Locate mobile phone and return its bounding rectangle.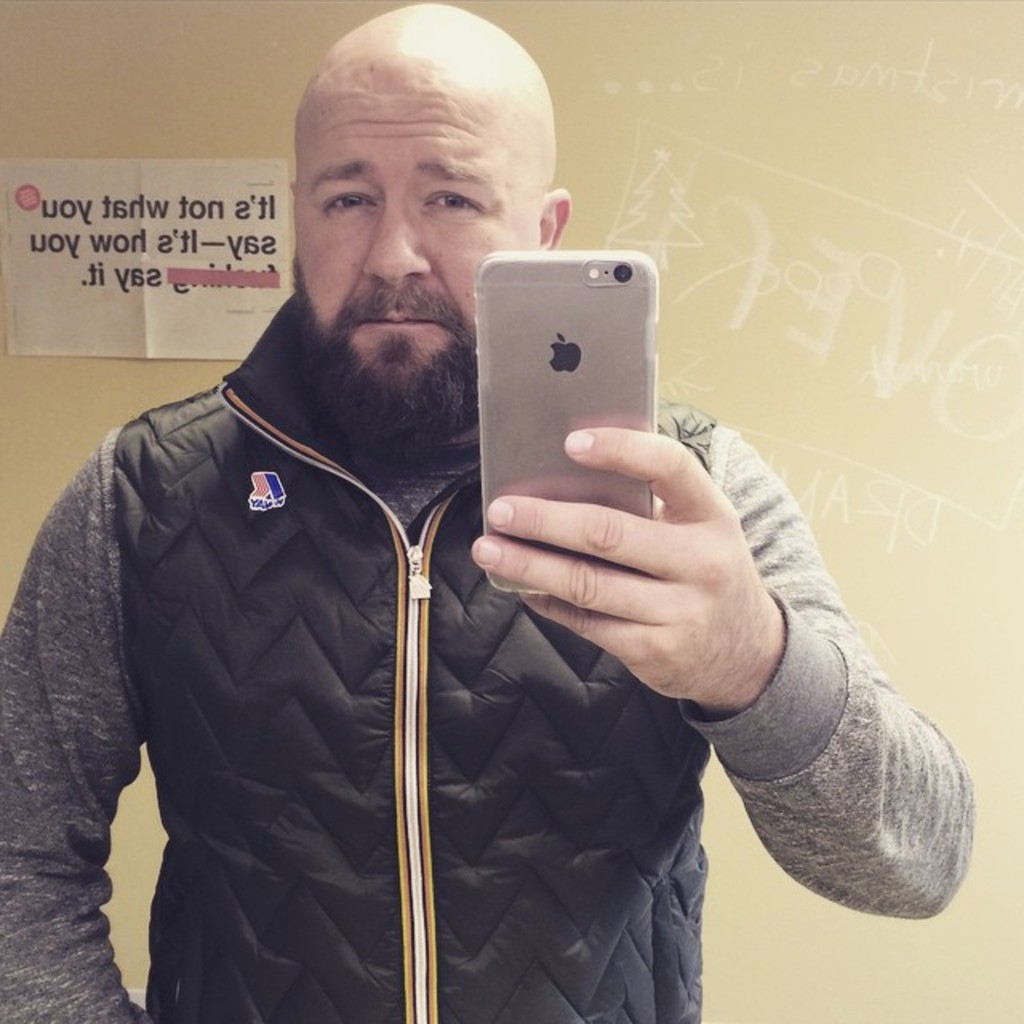
450 235 664 554.
